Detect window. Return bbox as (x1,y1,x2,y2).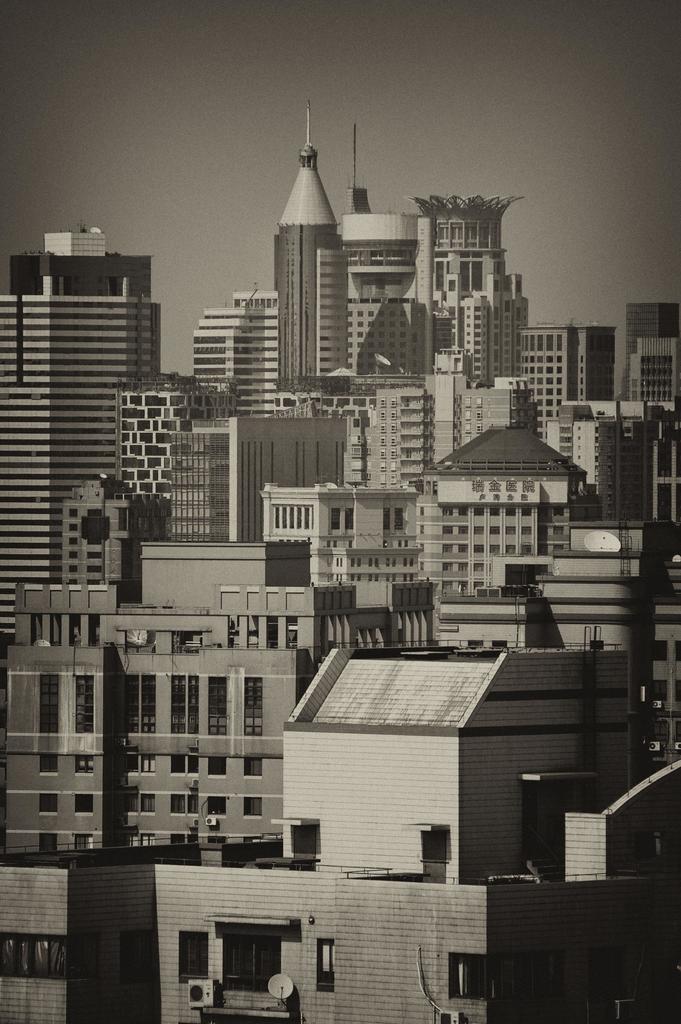
(172,831,185,842).
